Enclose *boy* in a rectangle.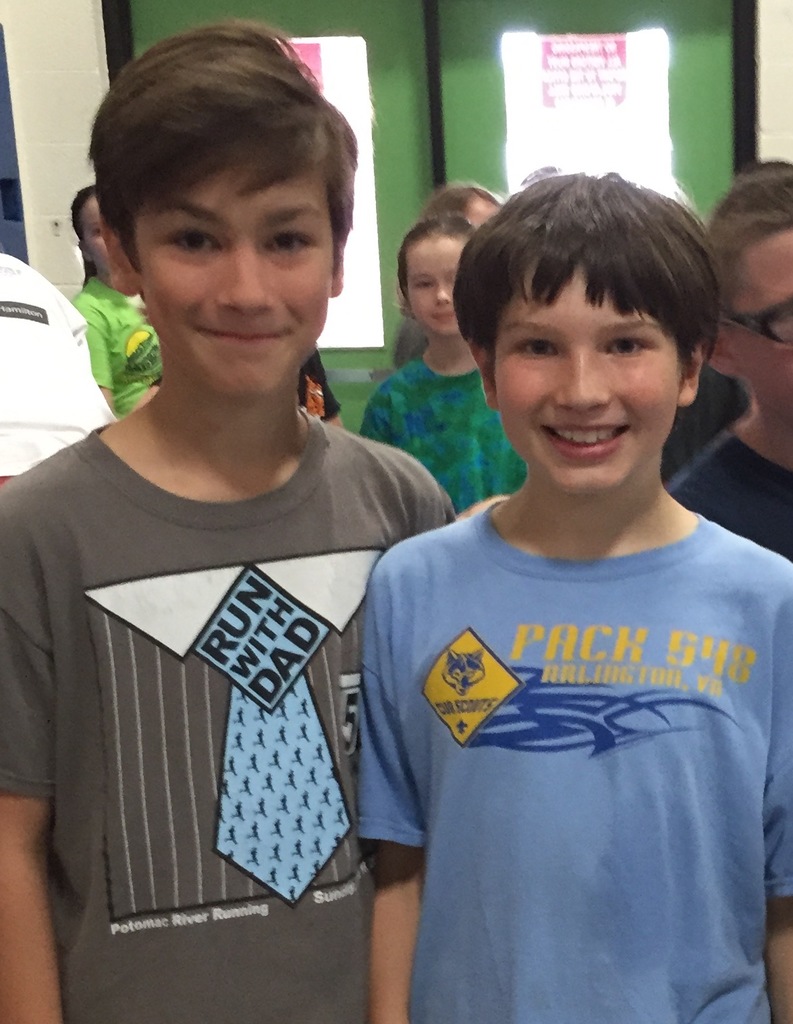
0, 9, 461, 1023.
